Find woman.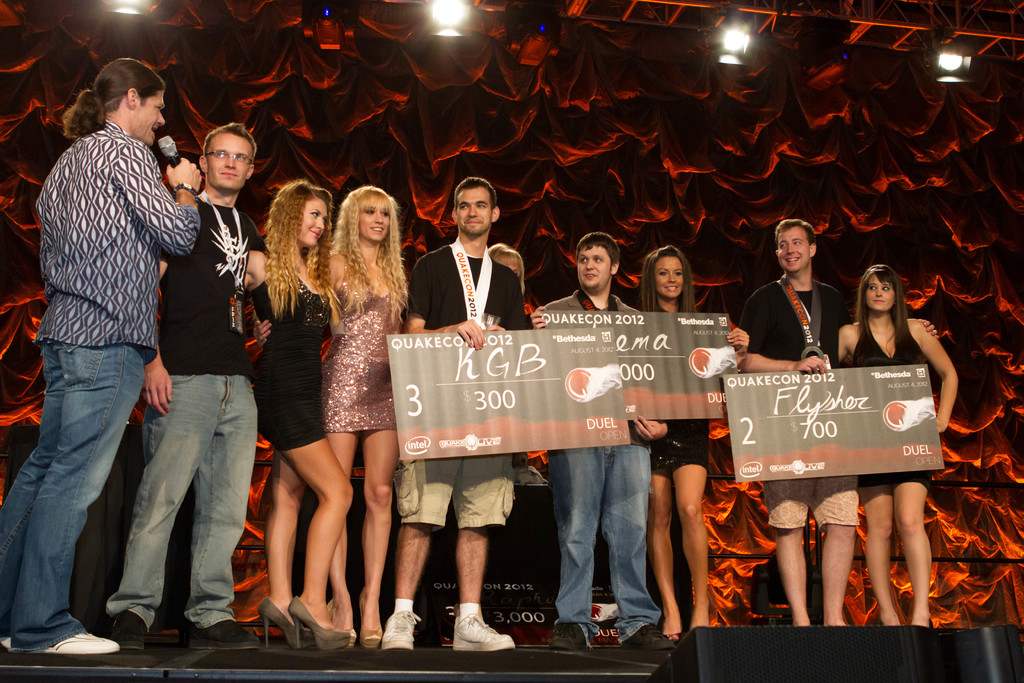
pyautogui.locateOnScreen(250, 182, 414, 648).
